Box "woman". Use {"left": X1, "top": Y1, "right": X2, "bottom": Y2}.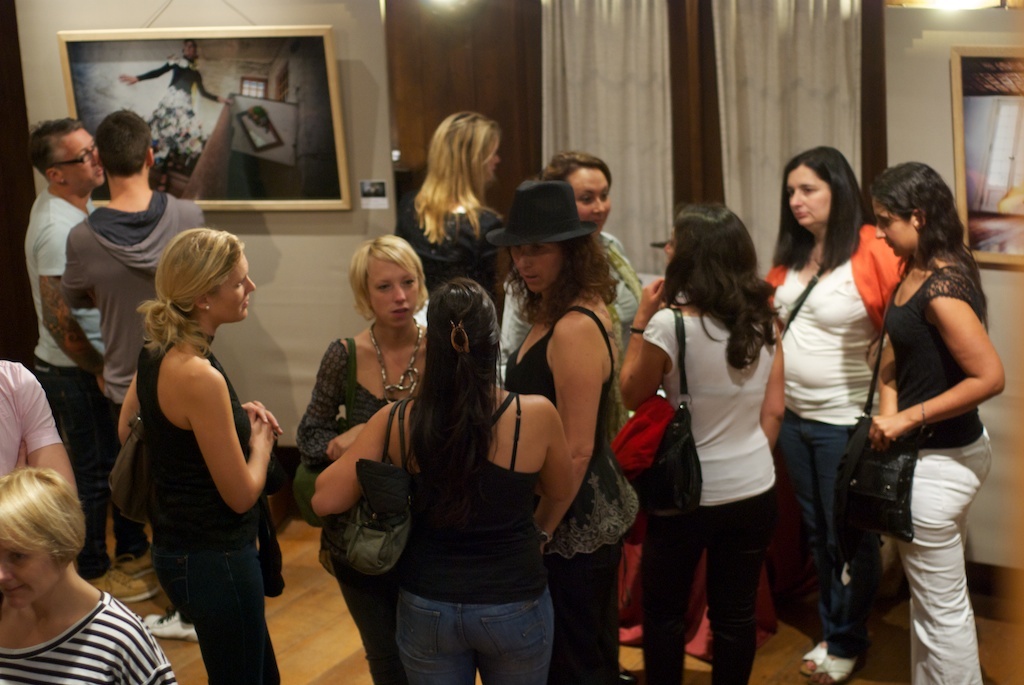
{"left": 494, "top": 177, "right": 634, "bottom": 684}.
